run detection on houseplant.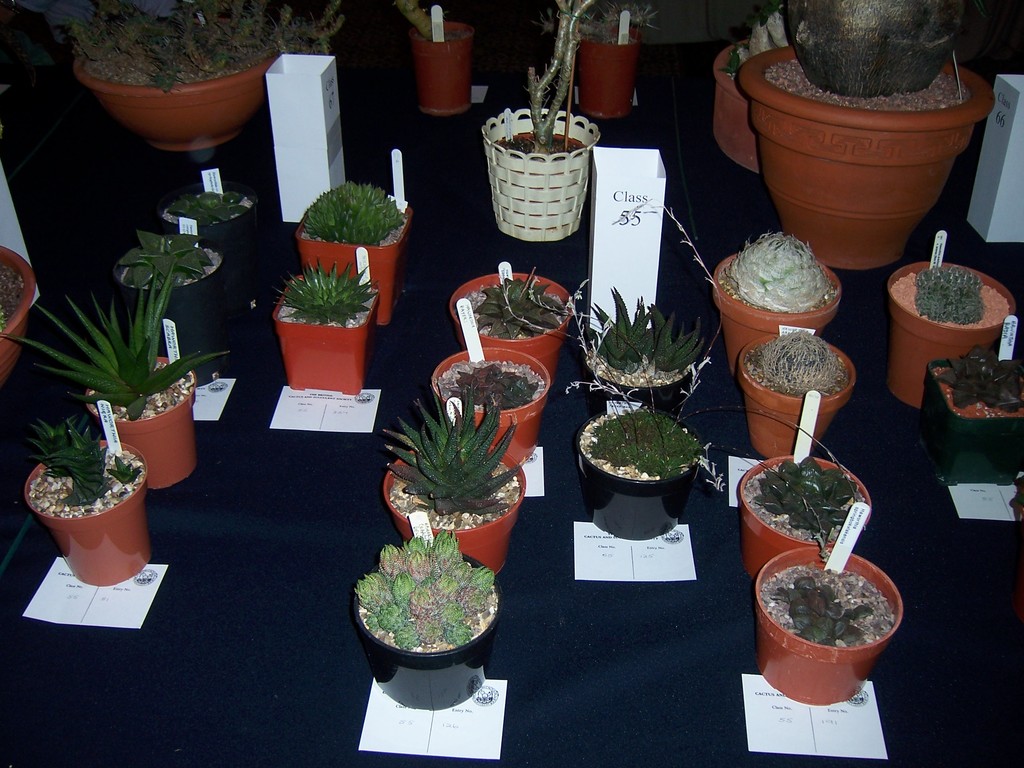
Result: Rect(351, 520, 501, 705).
